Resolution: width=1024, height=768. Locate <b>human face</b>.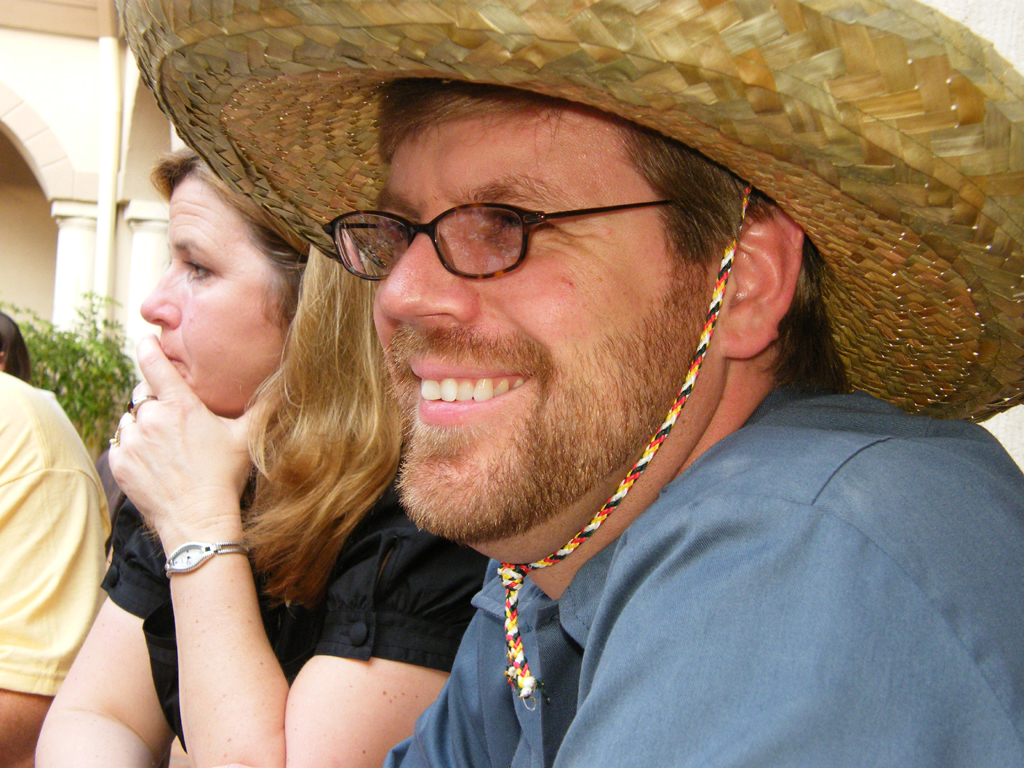
bbox=[135, 173, 294, 419].
